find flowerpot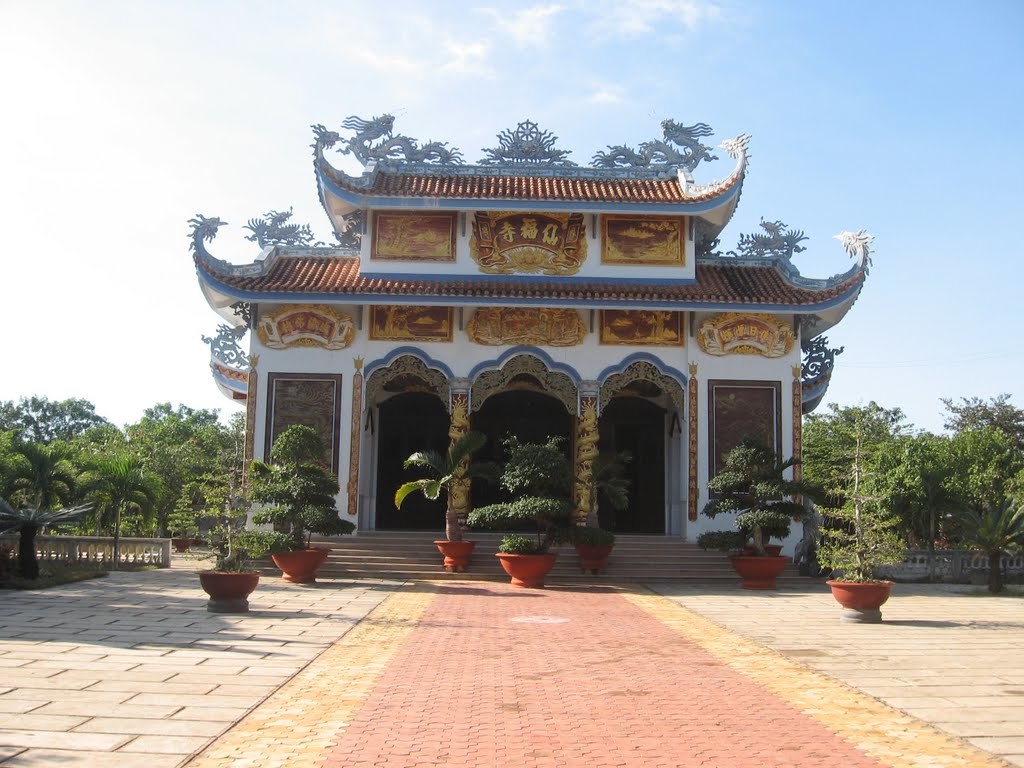
bbox=(492, 552, 557, 585)
